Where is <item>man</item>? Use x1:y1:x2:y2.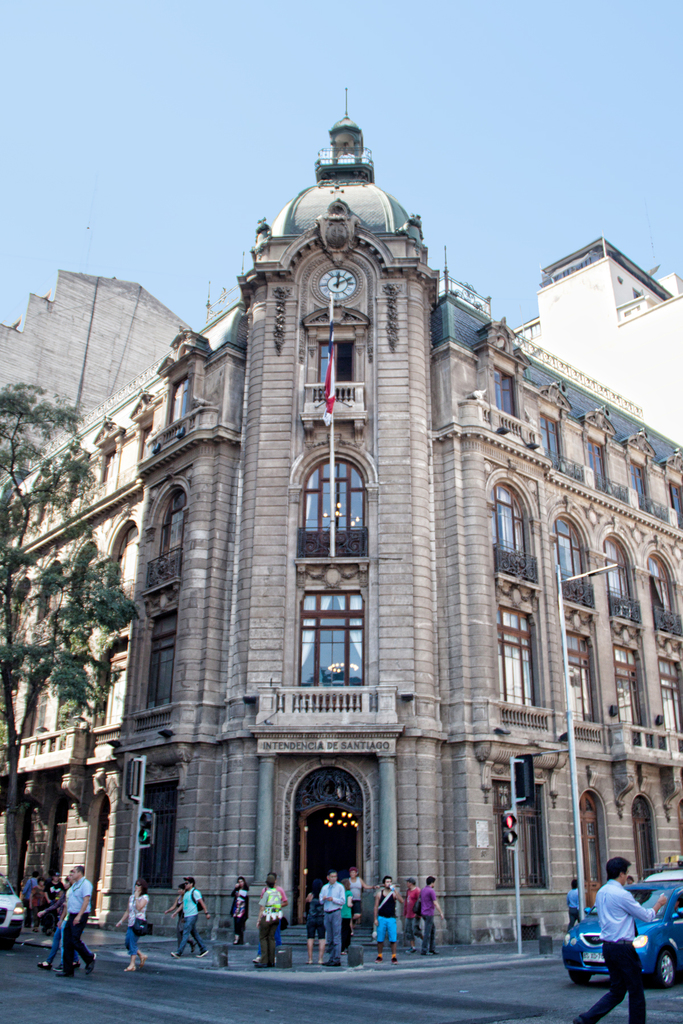
168:874:210:959.
